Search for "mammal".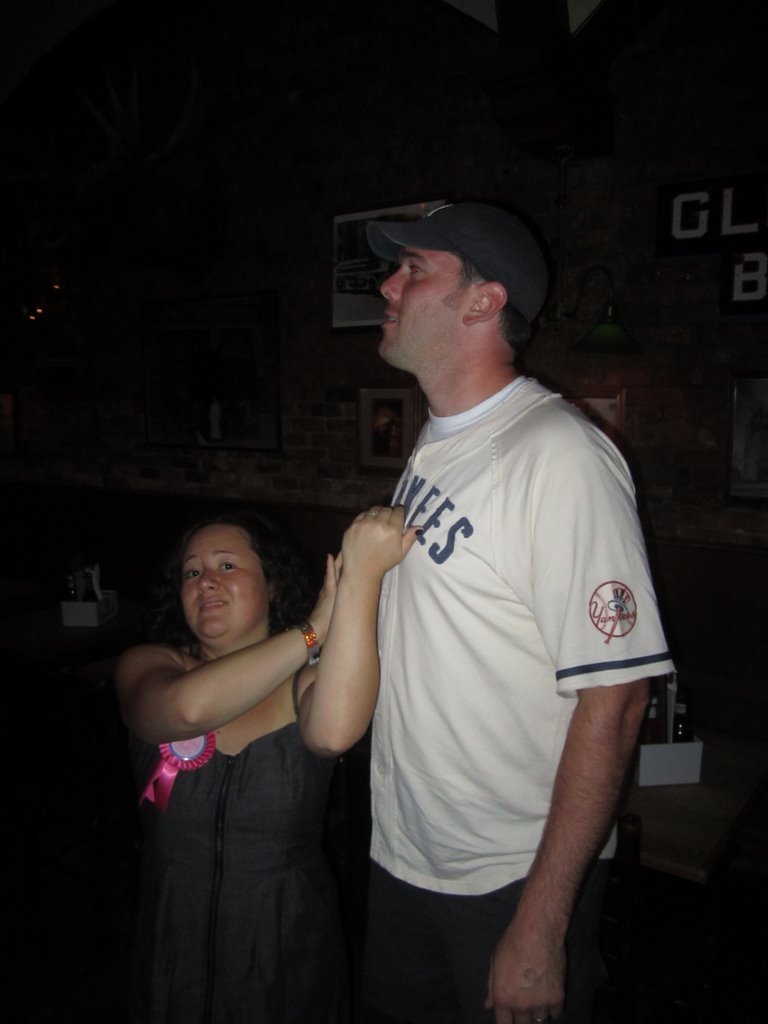
Found at <box>283,191,703,1018</box>.
